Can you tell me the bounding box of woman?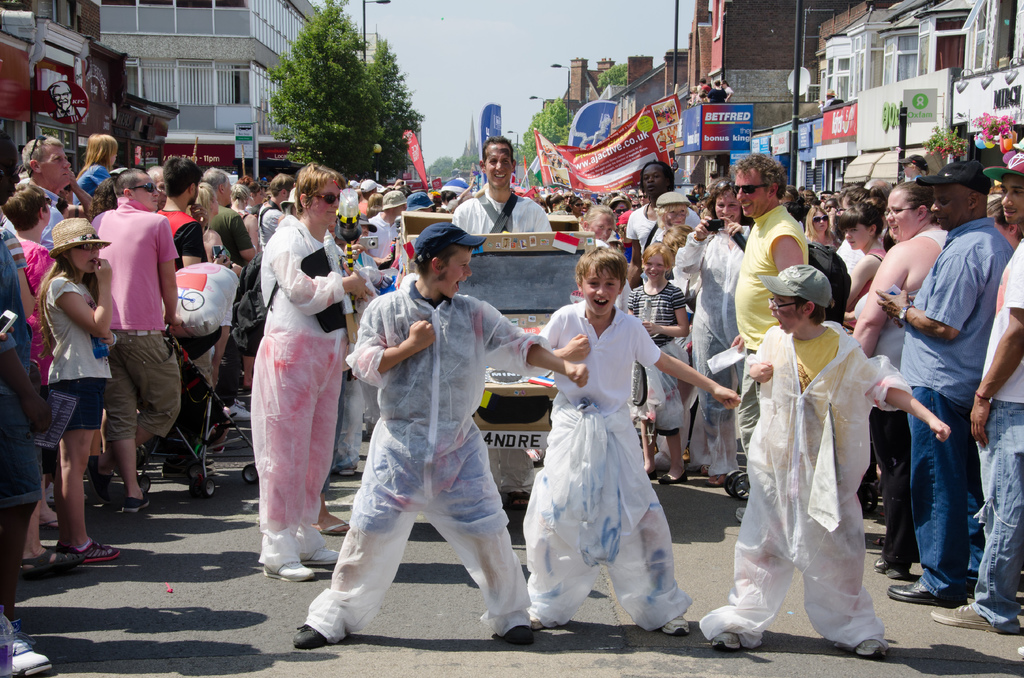
(847,180,948,581).
